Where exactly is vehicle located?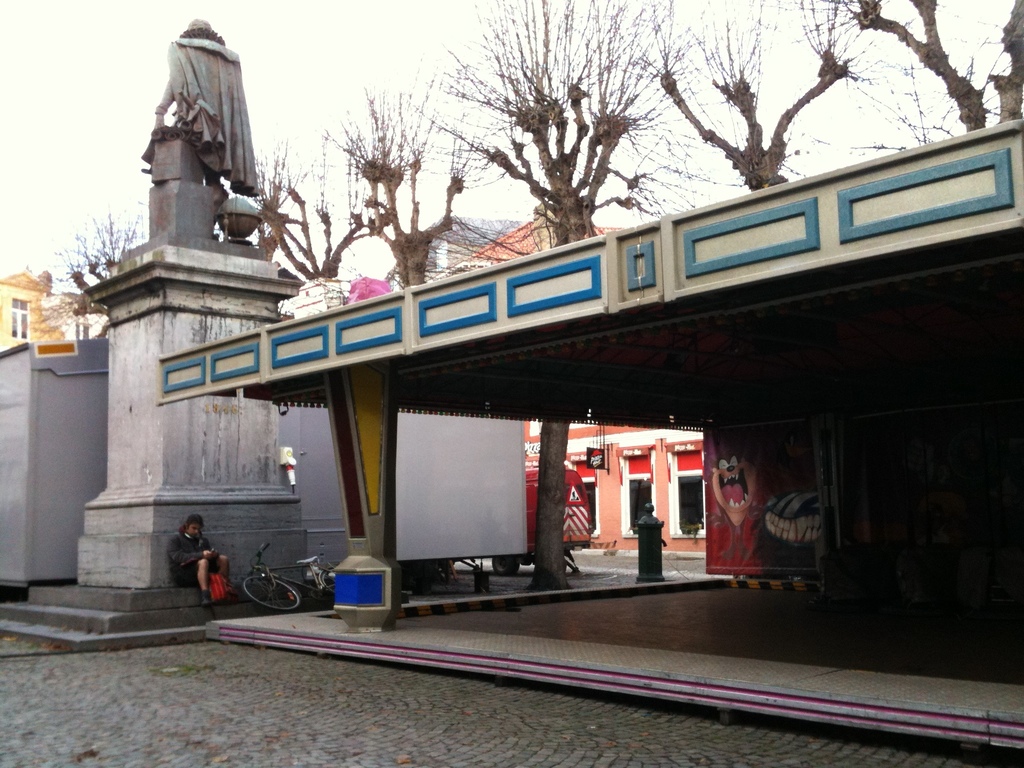
Its bounding box is 241/540/335/610.
